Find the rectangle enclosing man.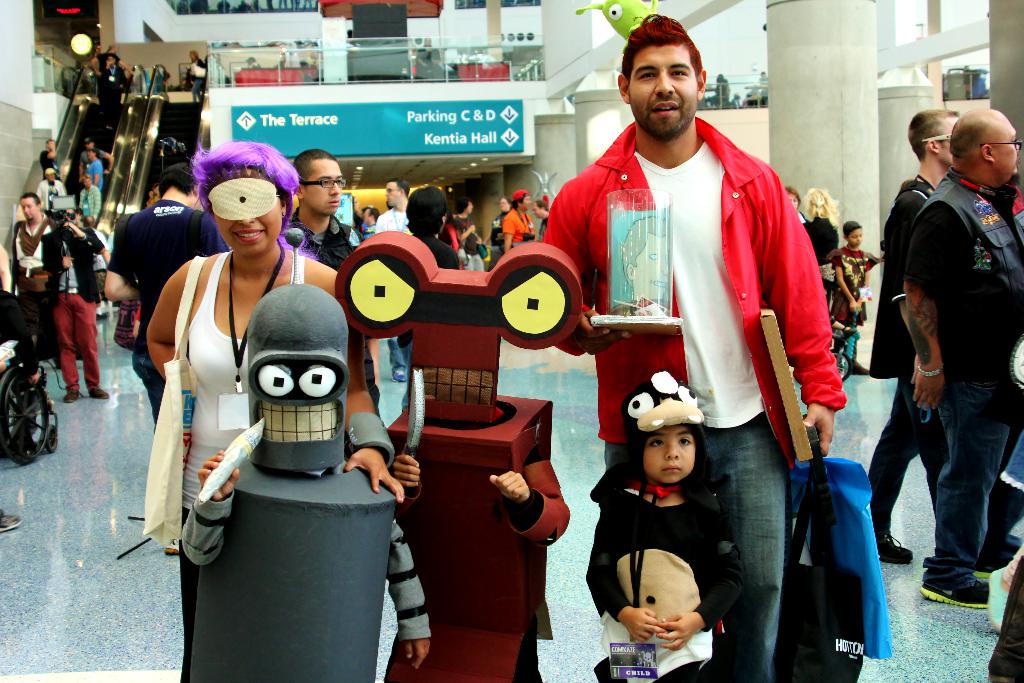
bbox(106, 163, 226, 436).
